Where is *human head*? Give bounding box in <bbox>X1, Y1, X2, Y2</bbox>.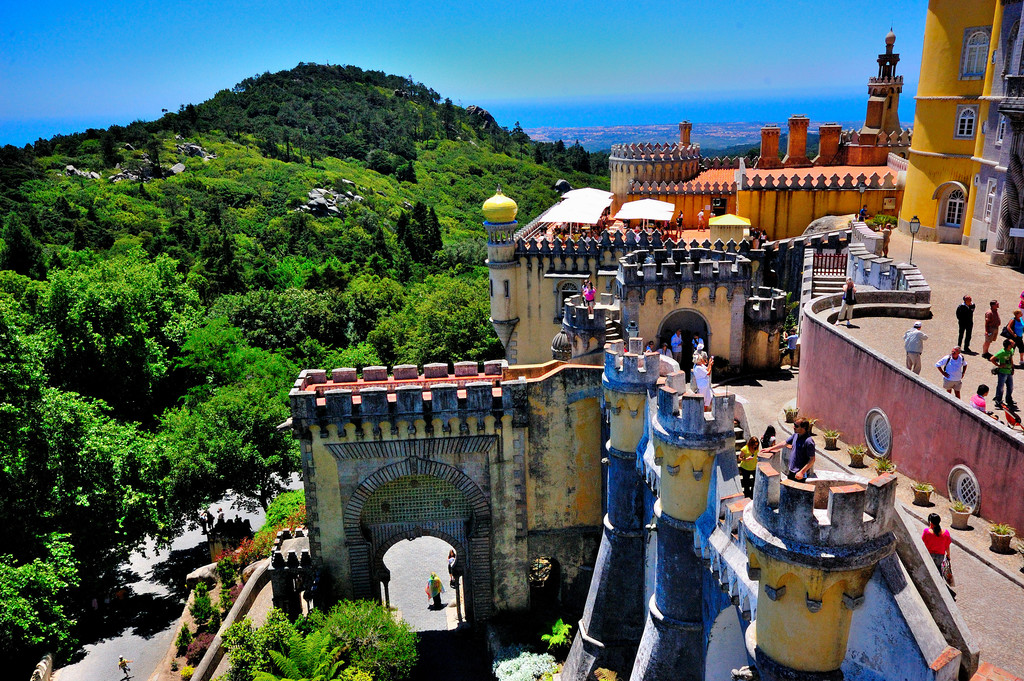
<bbox>949, 343, 957, 357</bbox>.
